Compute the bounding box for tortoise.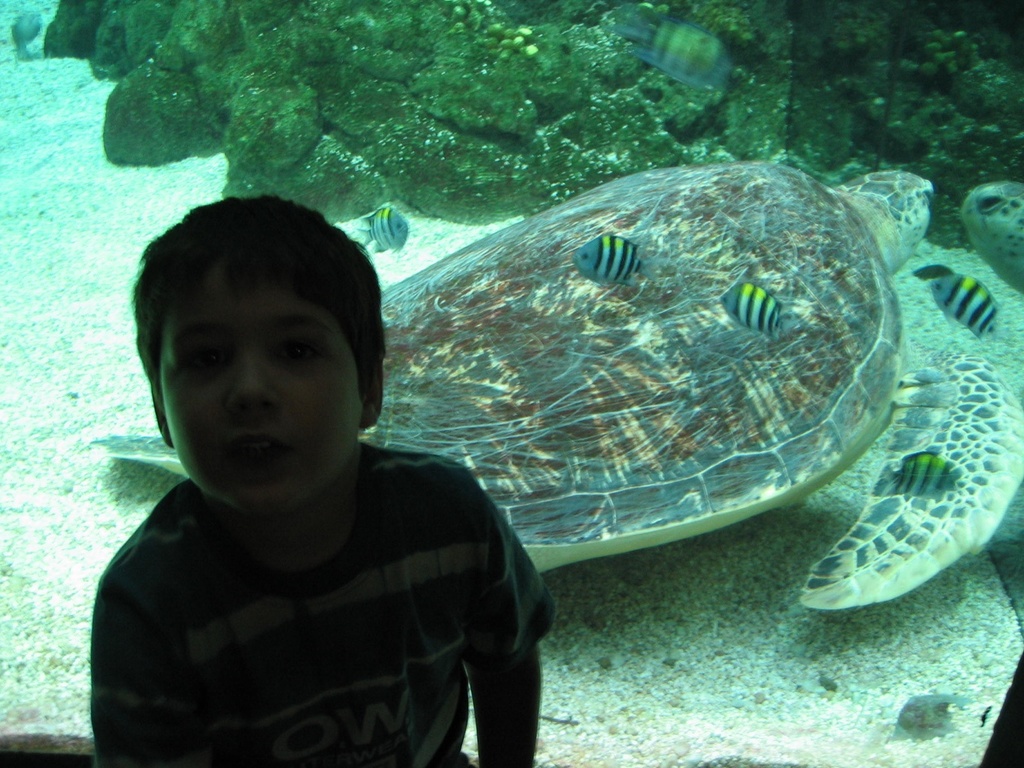
[left=87, top=169, right=937, bottom=573].
